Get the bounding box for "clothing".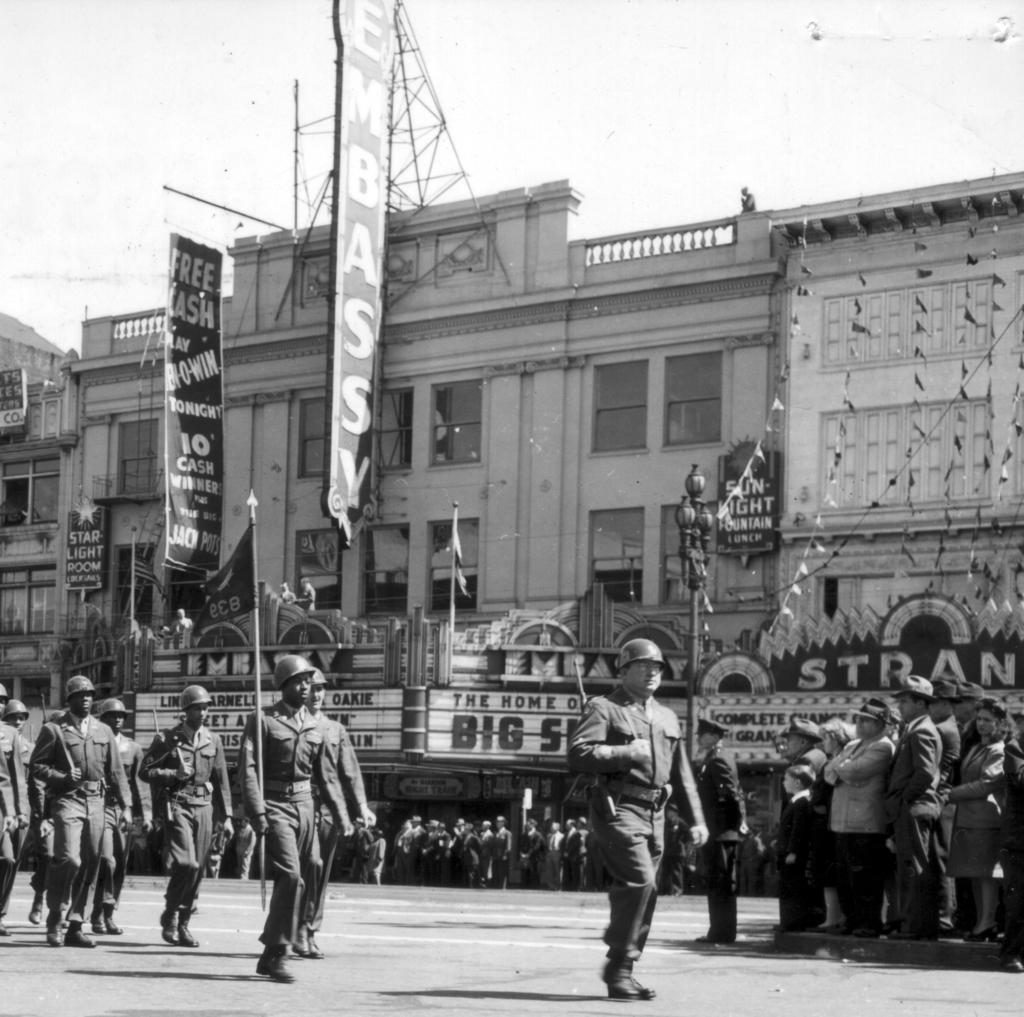
pyautogui.locateOnScreen(925, 720, 972, 883).
